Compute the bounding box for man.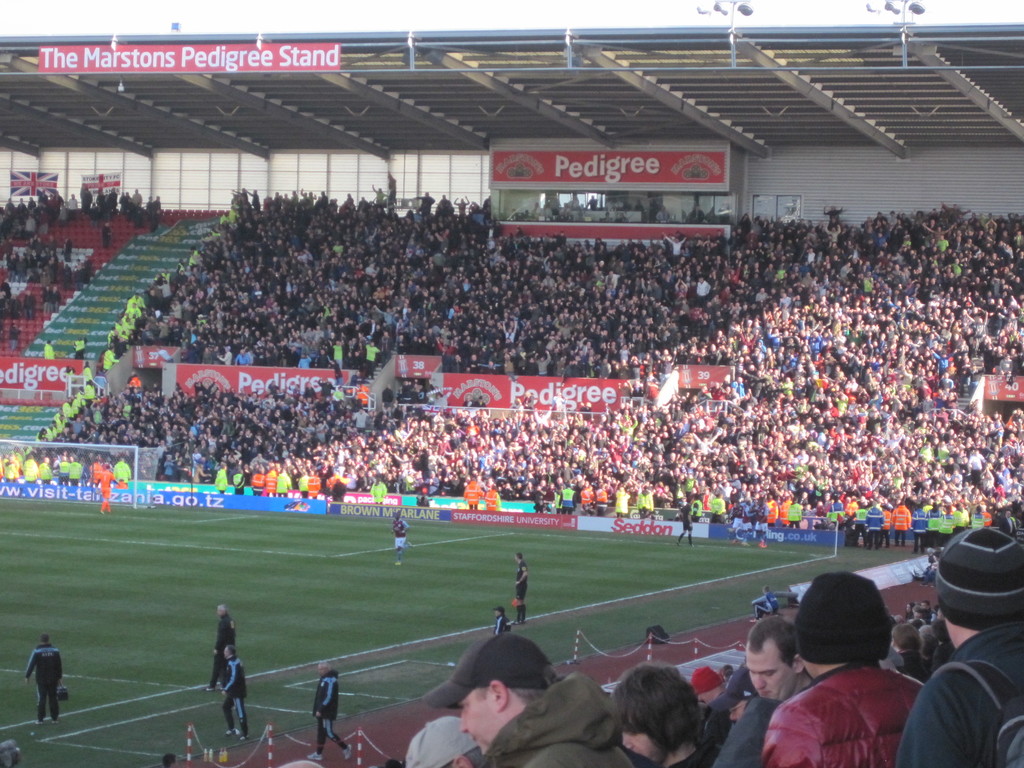
<region>746, 601, 930, 767</region>.
